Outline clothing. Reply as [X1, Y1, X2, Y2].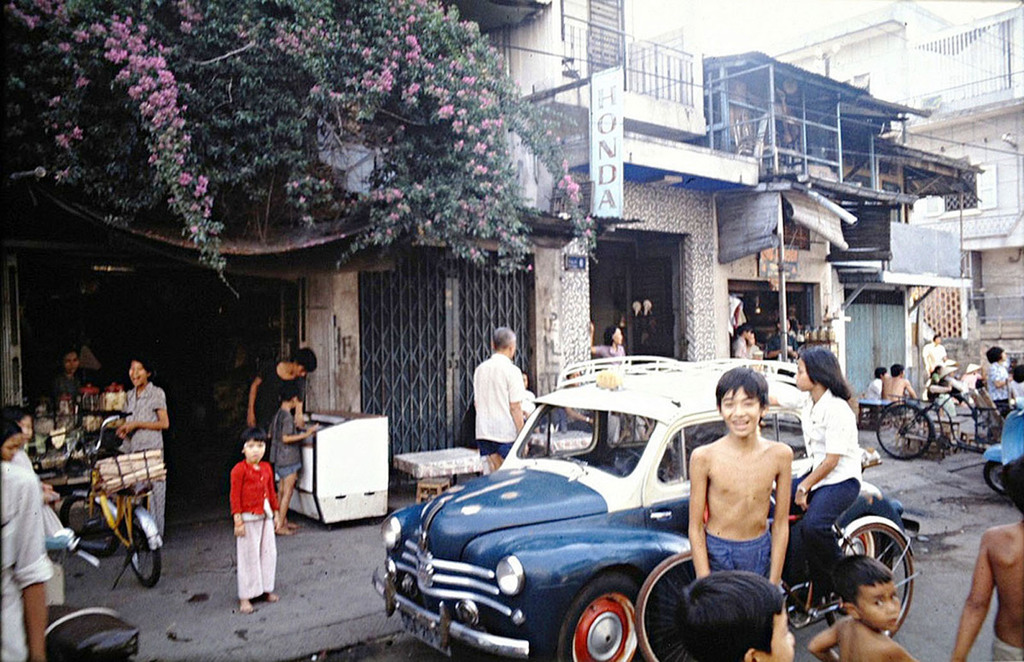
[473, 351, 525, 458].
